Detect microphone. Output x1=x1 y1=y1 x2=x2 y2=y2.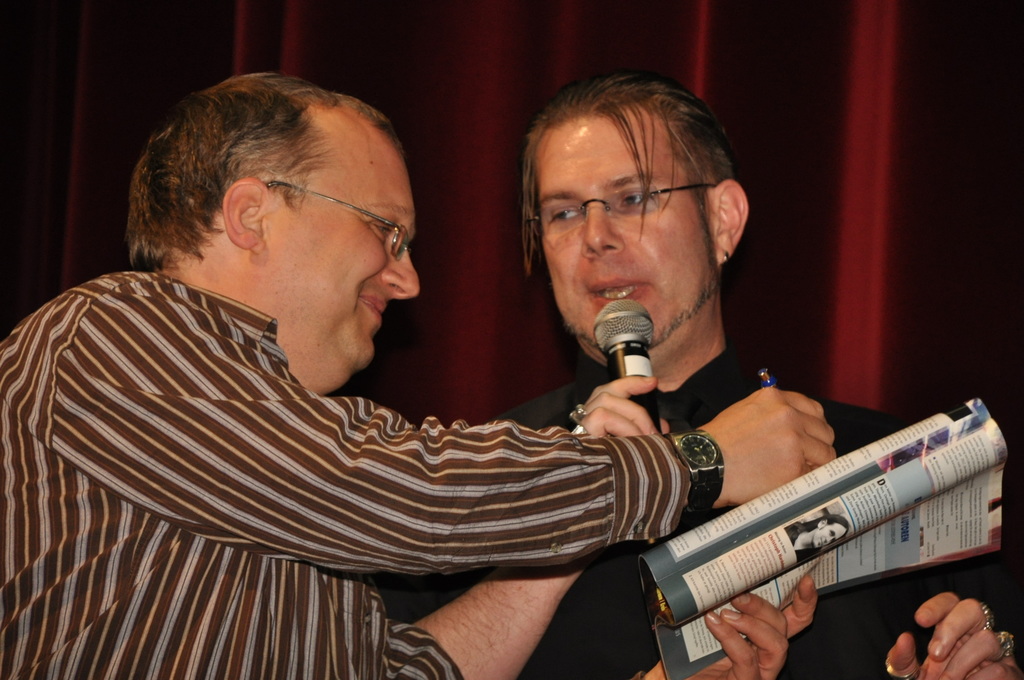
x1=581 y1=300 x2=653 y2=441.
